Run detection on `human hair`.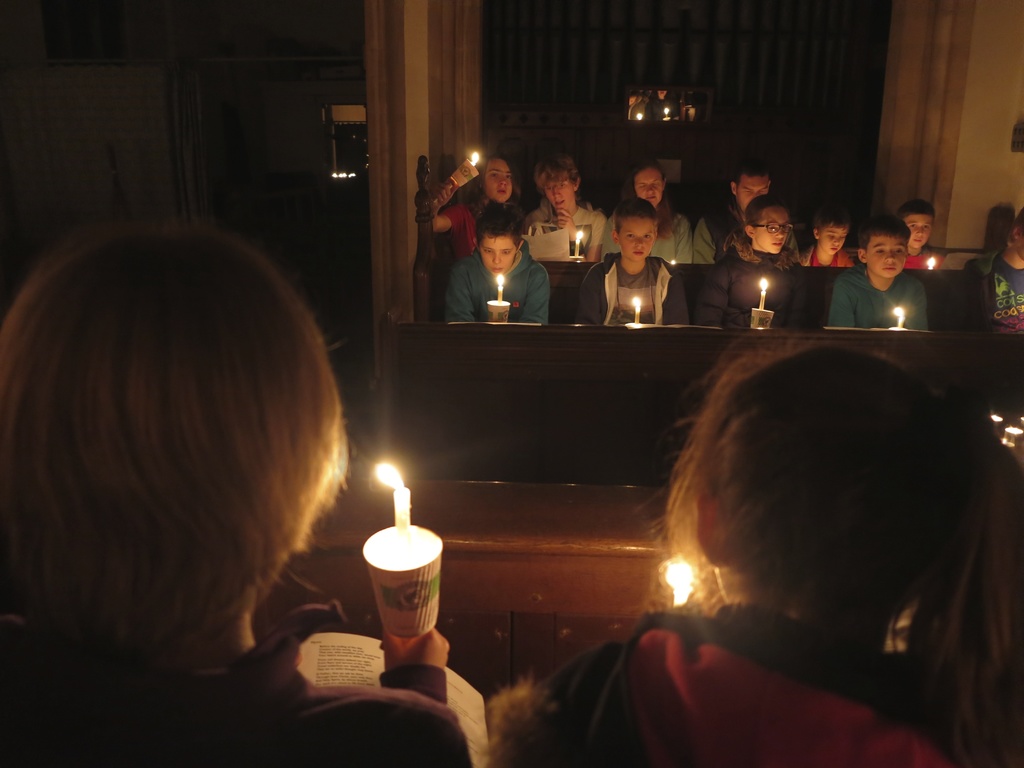
Result: box(615, 202, 657, 224).
